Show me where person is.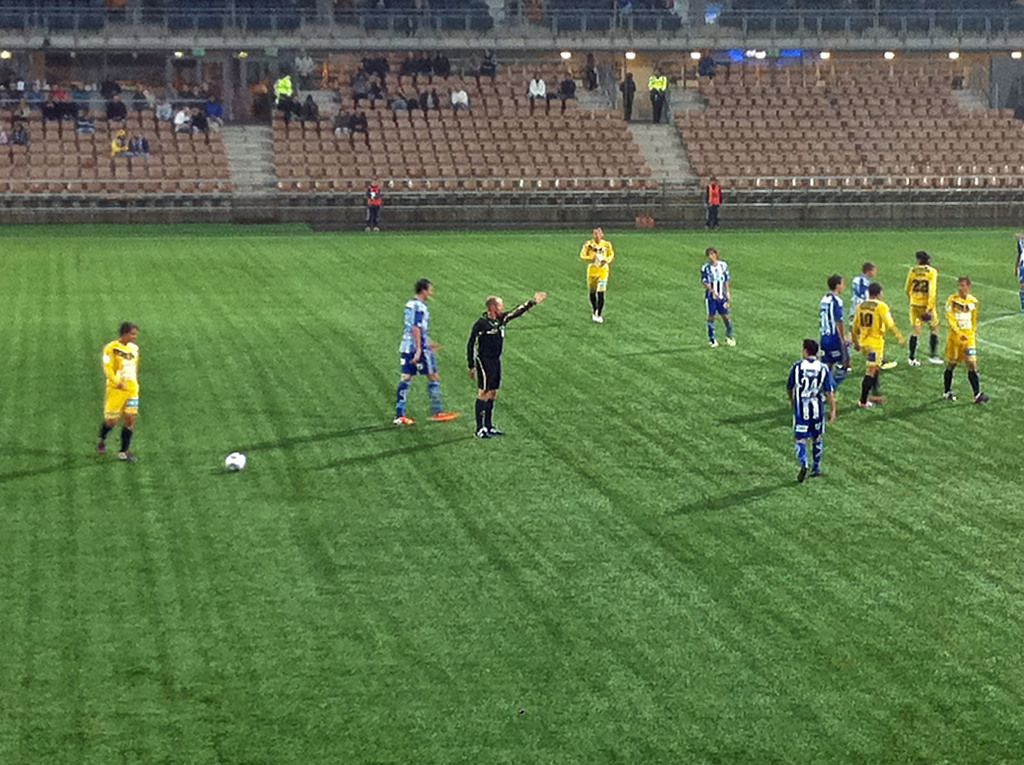
person is at 701 246 735 348.
